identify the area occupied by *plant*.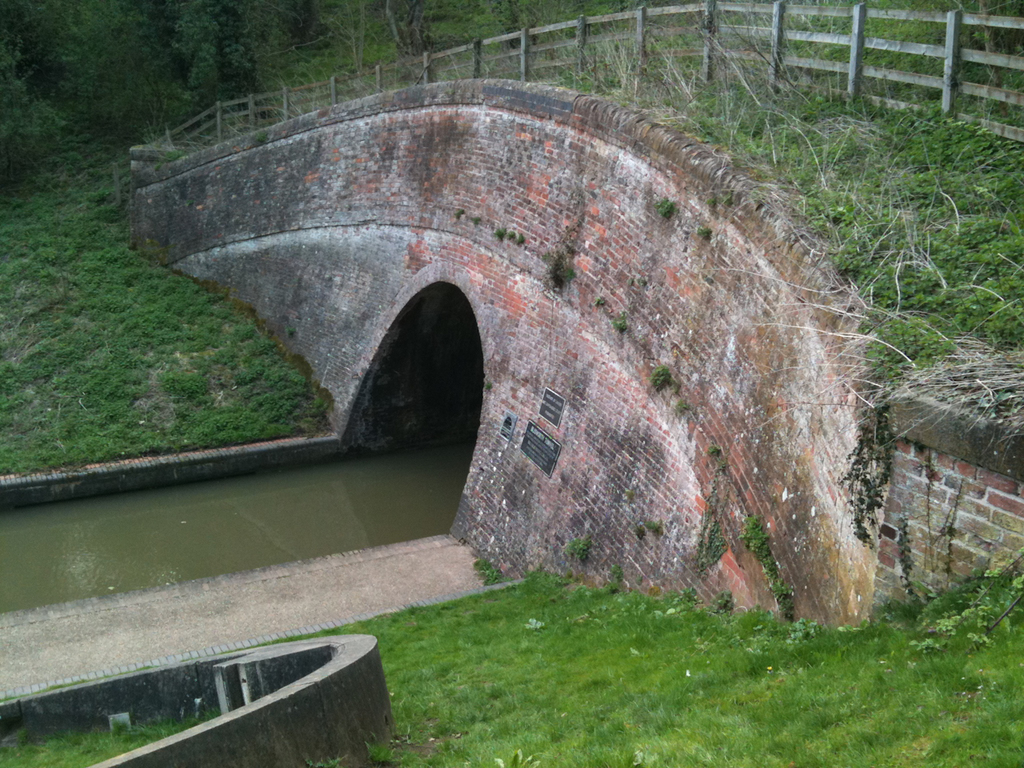
Area: select_region(592, 298, 604, 306).
